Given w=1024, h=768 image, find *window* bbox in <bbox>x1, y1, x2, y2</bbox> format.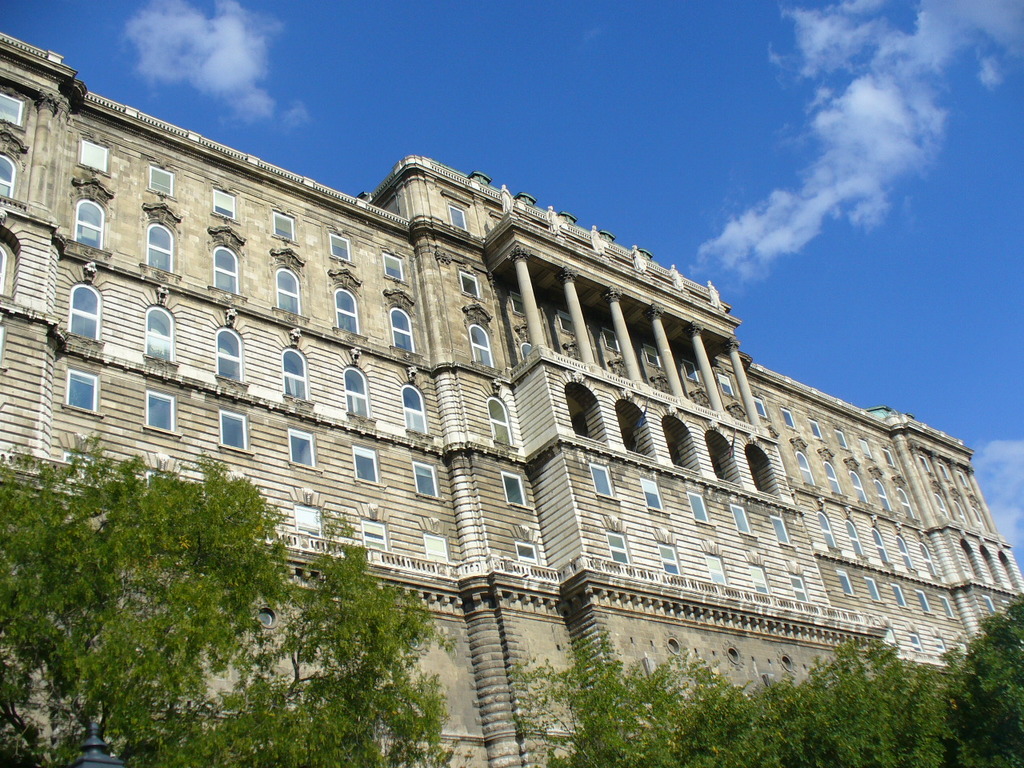
<bbox>287, 421, 319, 469</bbox>.
